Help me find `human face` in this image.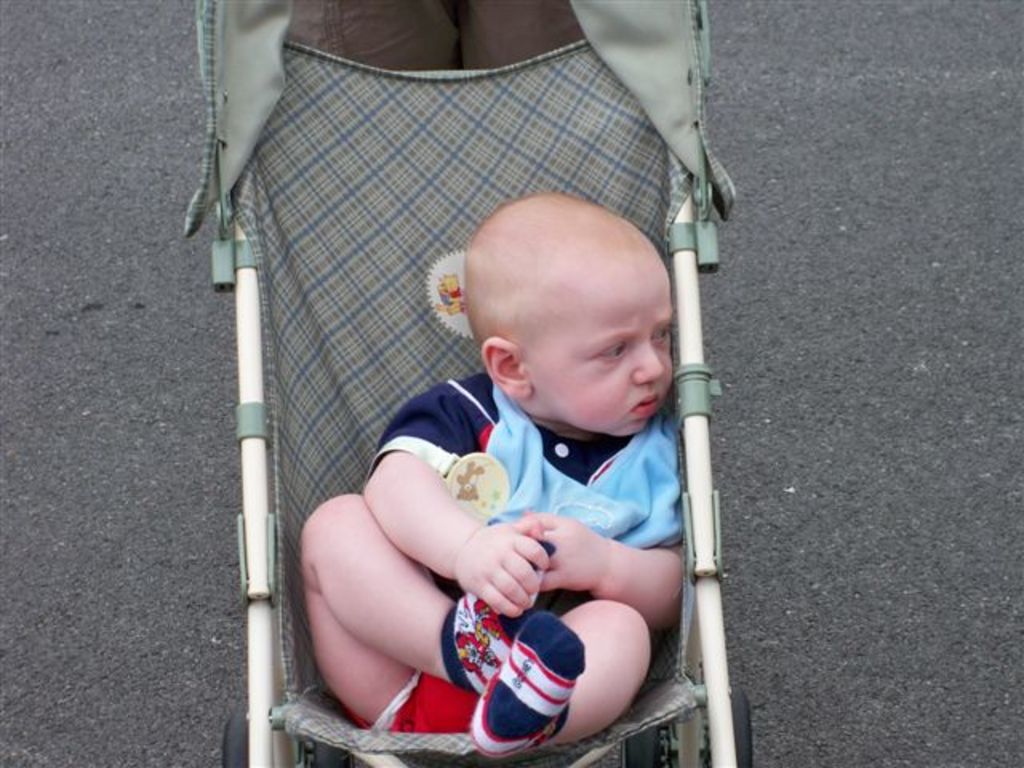
Found it: 528 264 677 440.
